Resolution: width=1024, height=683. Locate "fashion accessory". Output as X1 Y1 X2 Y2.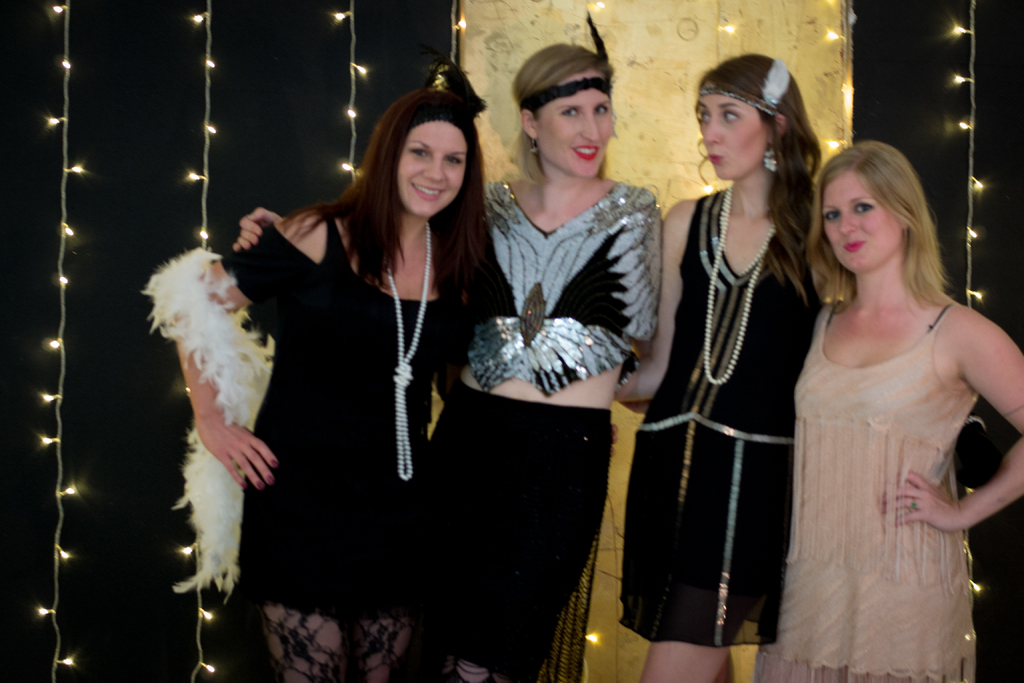
140 244 278 600.
